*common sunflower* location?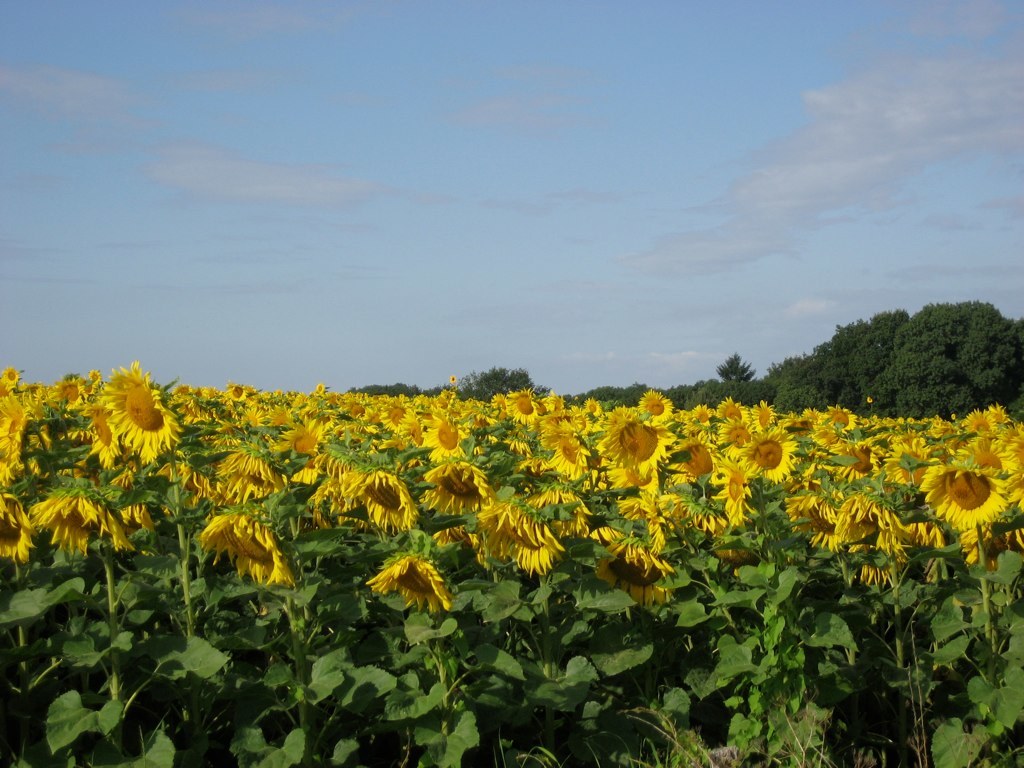
<box>219,450,284,512</box>
